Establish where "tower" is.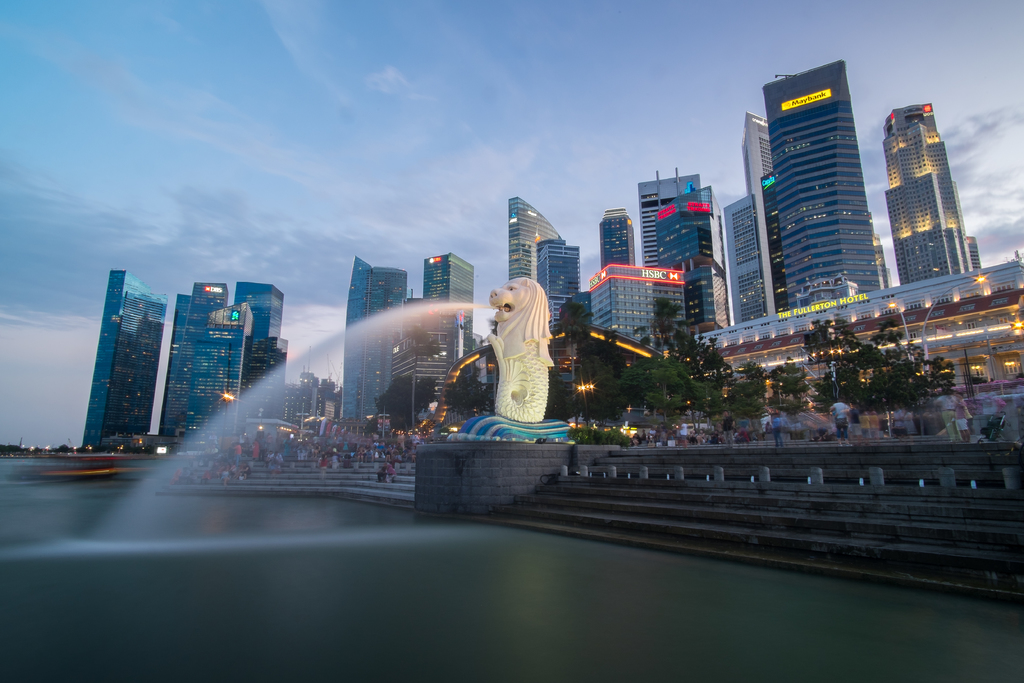
Established at {"x1": 348, "y1": 252, "x2": 410, "y2": 415}.
